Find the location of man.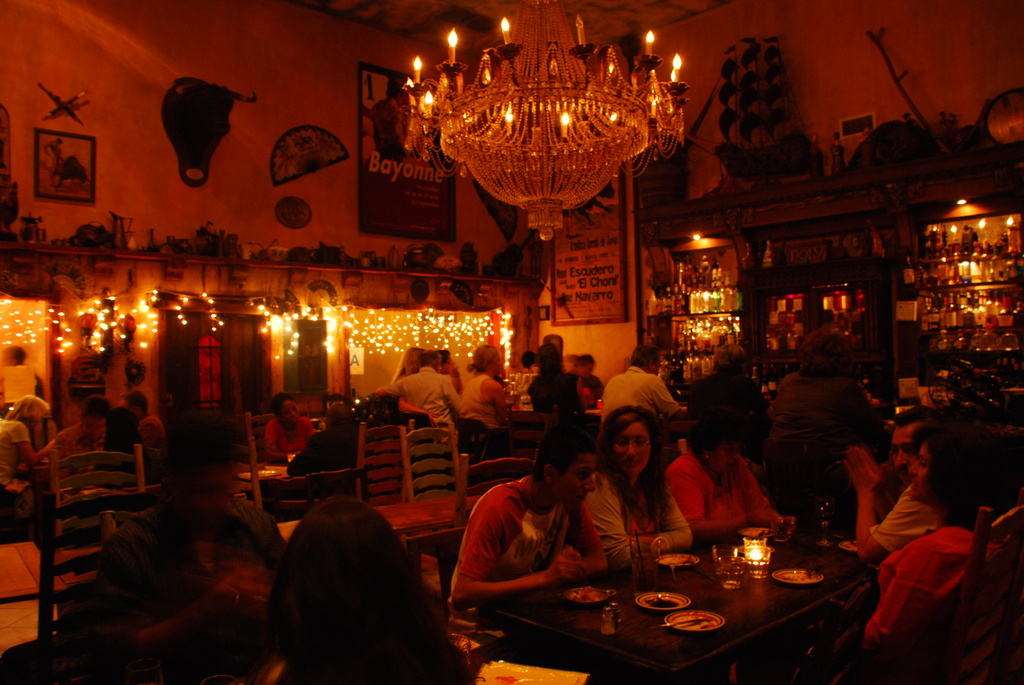
Location: <box>90,412,287,684</box>.
